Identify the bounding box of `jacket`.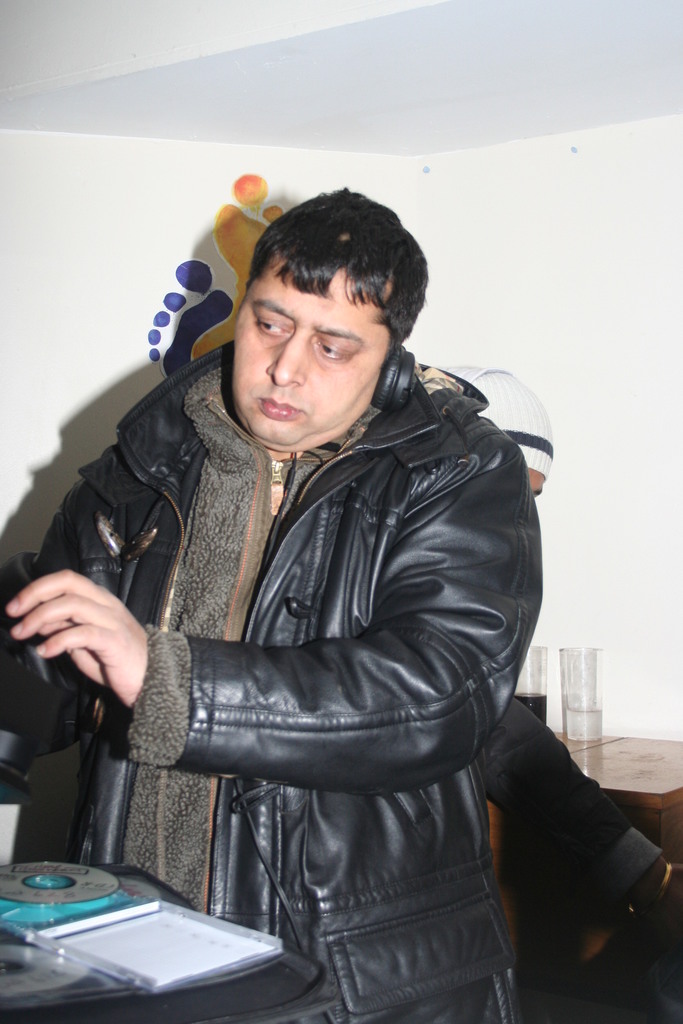
[x1=0, y1=339, x2=552, y2=1023].
